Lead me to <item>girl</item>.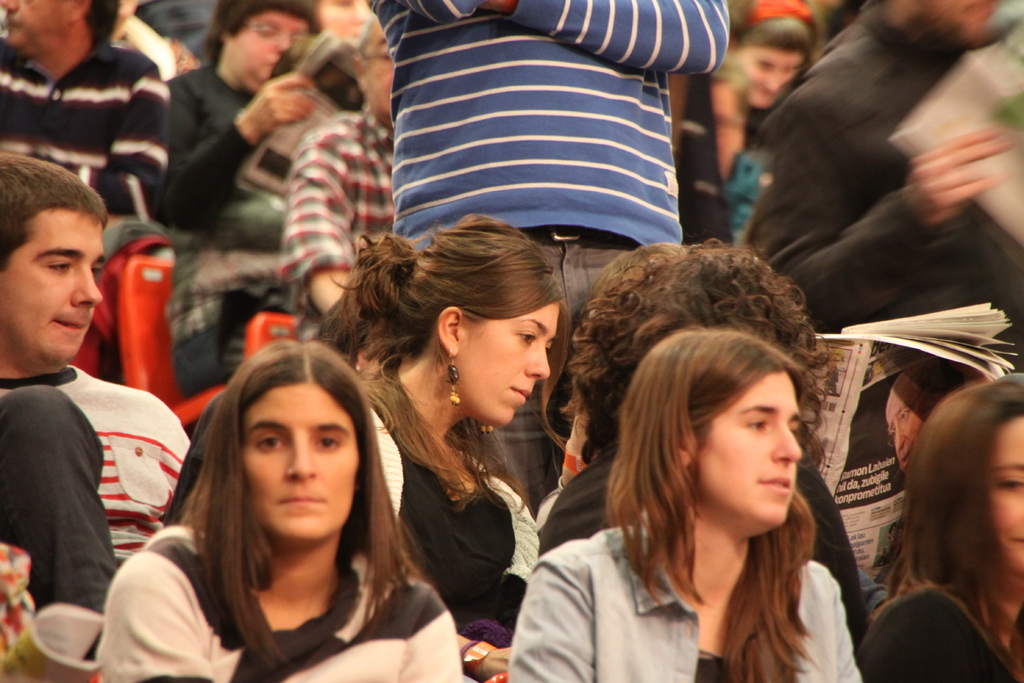
Lead to [504, 328, 864, 682].
